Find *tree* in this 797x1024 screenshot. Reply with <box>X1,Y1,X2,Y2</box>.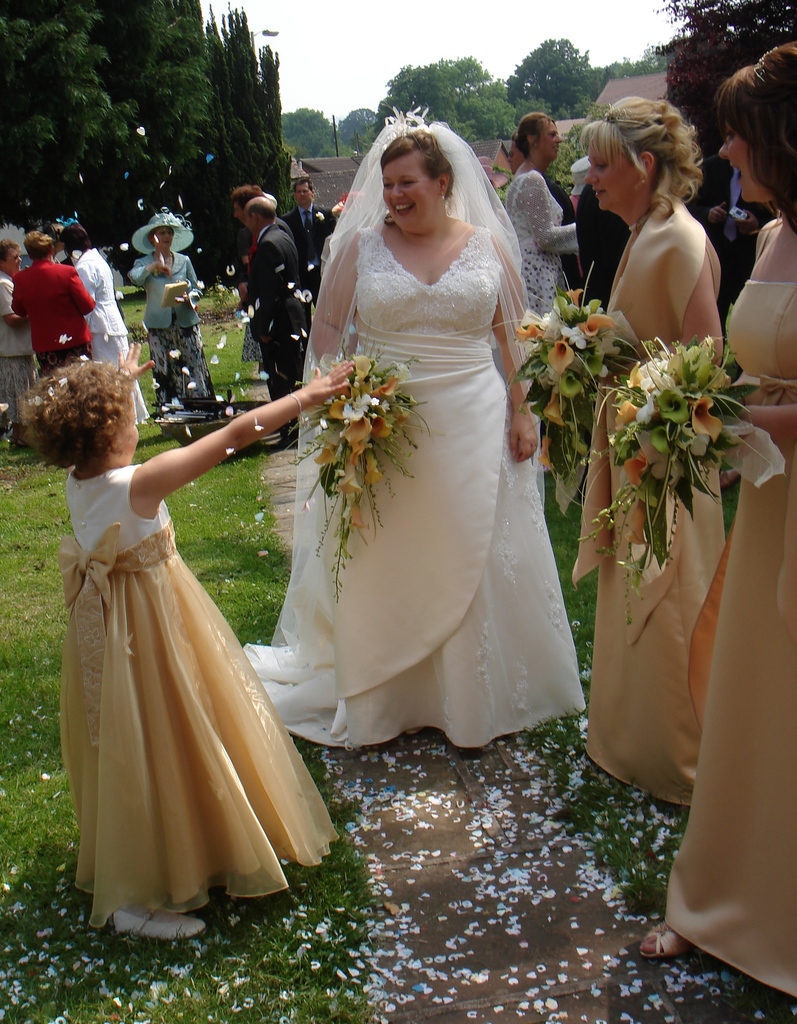
<box>375,58,542,147</box>.
